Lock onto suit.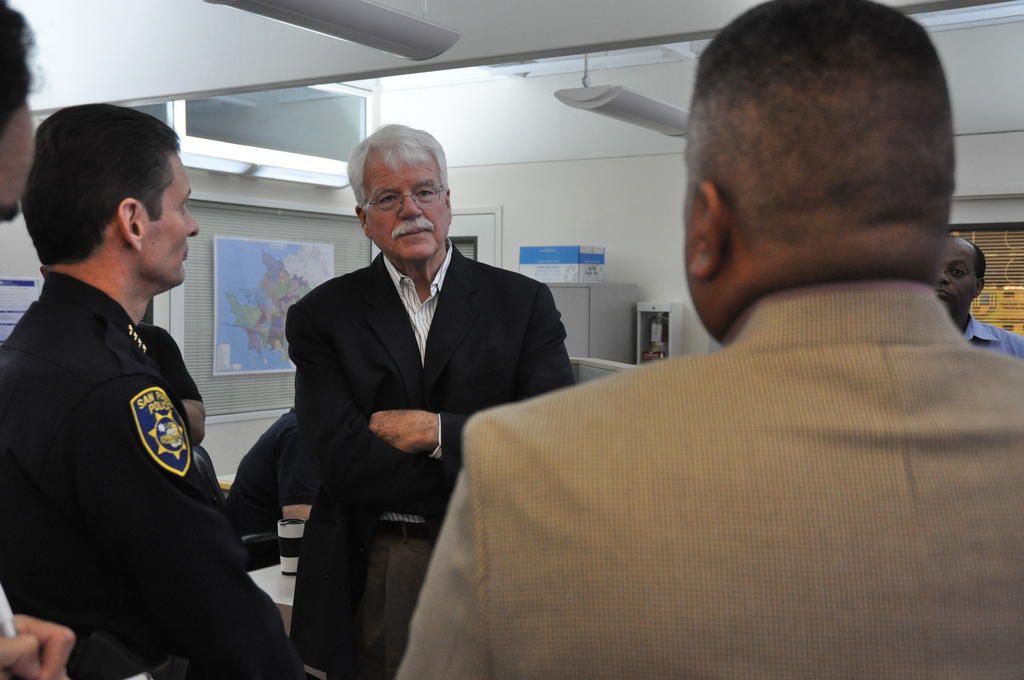
Locked: {"left": 290, "top": 139, "right": 582, "bottom": 555}.
